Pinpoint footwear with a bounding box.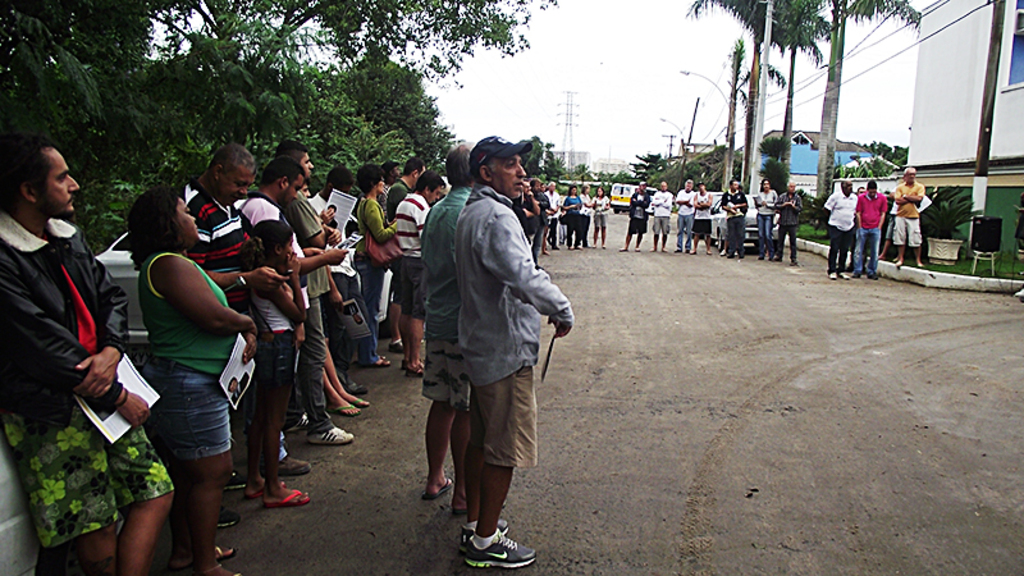
x1=421, y1=474, x2=451, y2=503.
